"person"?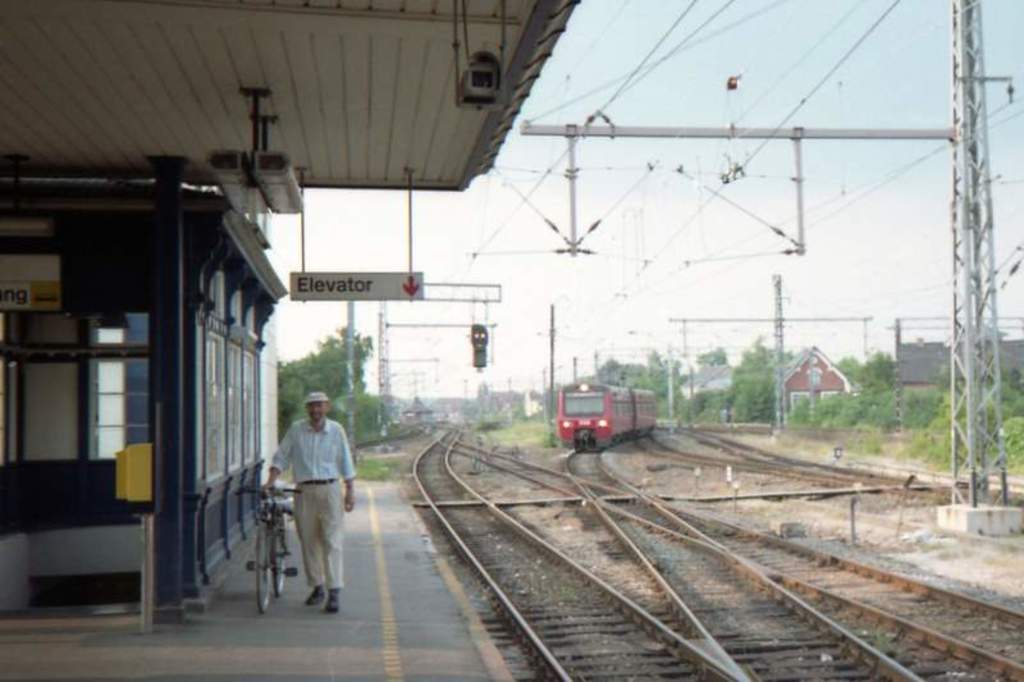
Rect(269, 390, 346, 609)
